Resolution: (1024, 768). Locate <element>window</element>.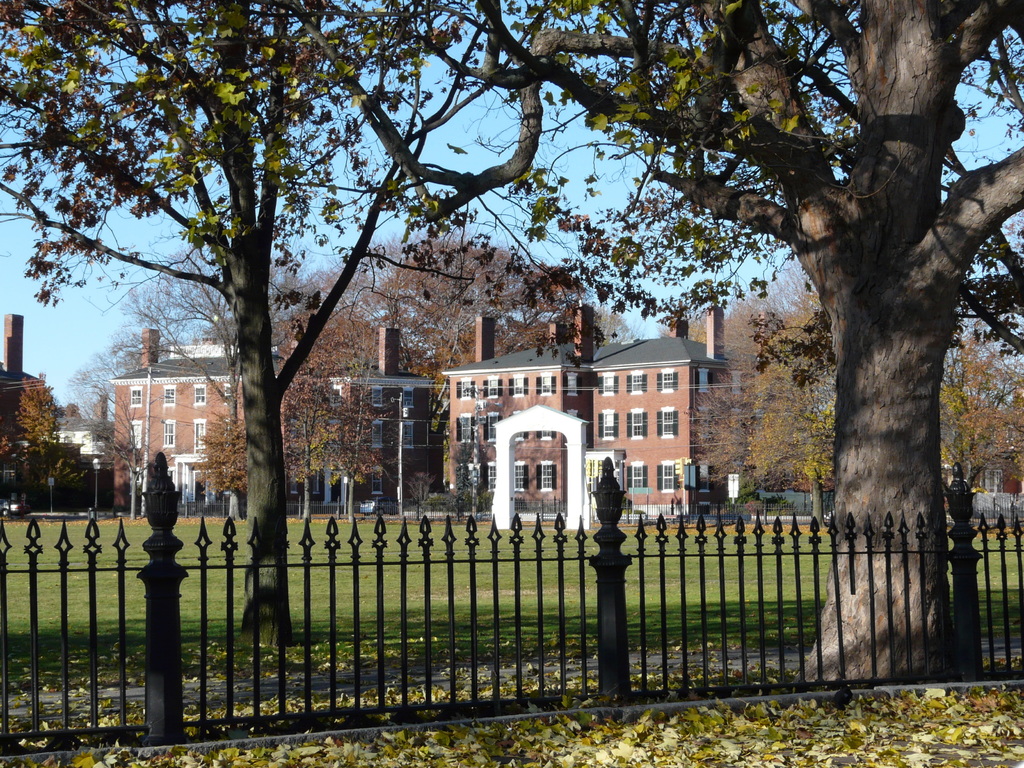
403/390/413/408.
